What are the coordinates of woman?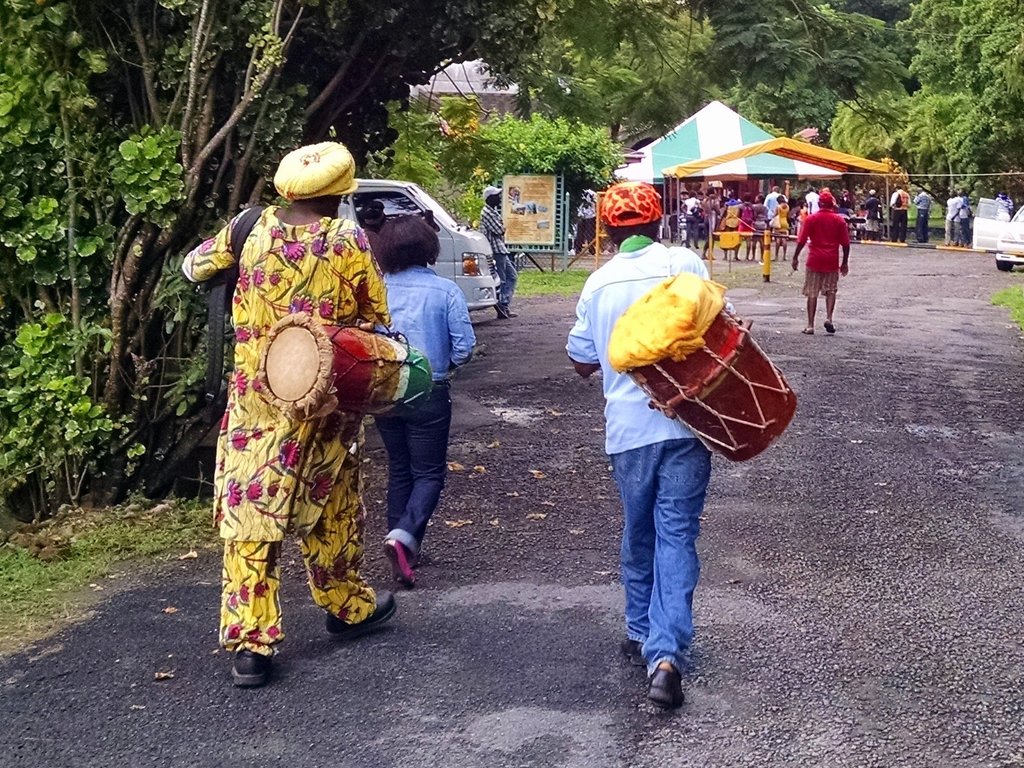
bbox=(369, 208, 478, 592).
